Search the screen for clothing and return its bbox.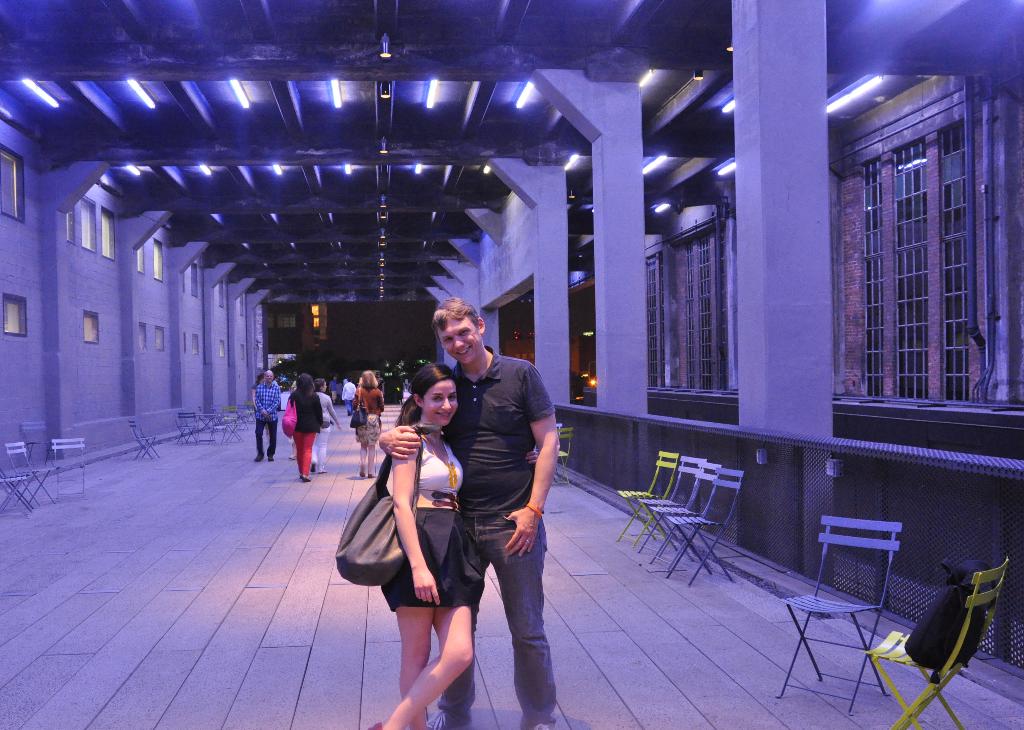
Found: detection(376, 425, 485, 611).
